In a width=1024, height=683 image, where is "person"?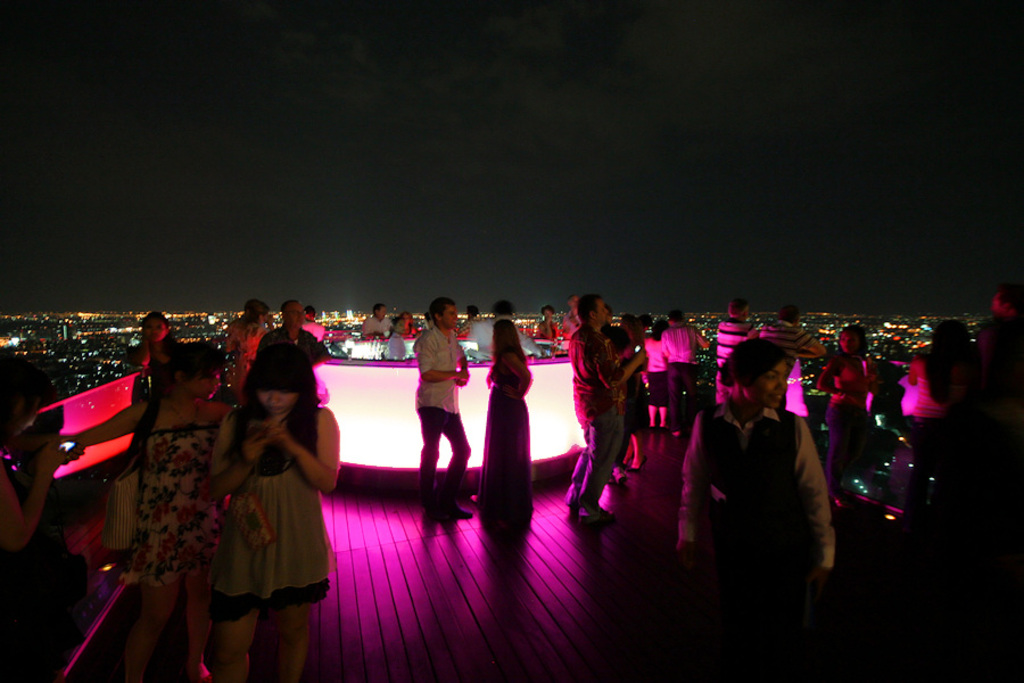
x1=537 y1=301 x2=560 y2=343.
